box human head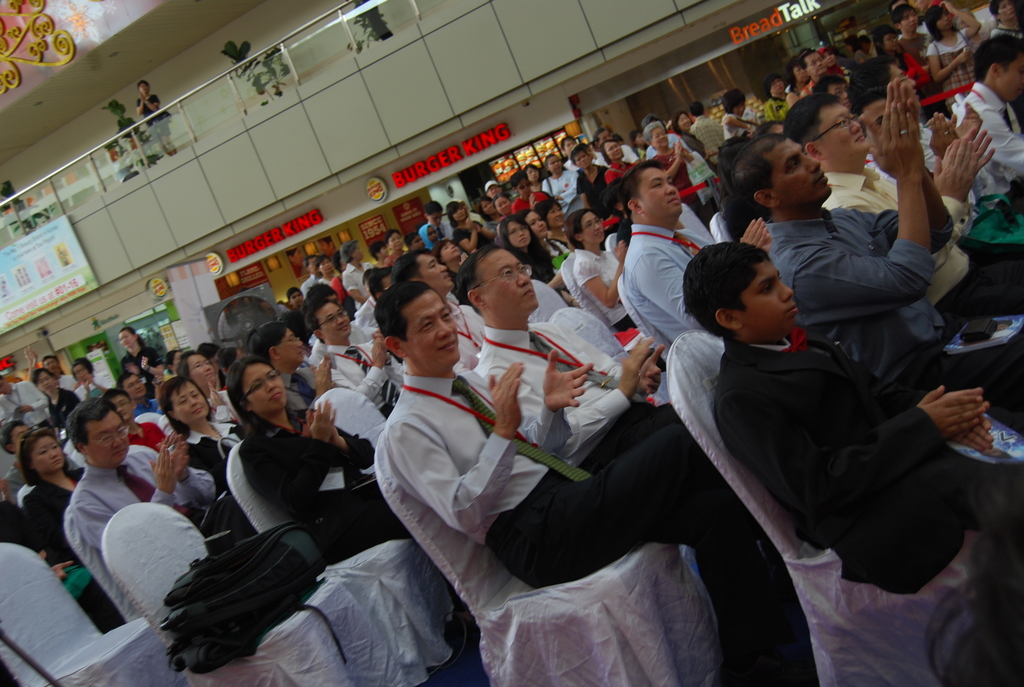
Rect(572, 151, 592, 169)
